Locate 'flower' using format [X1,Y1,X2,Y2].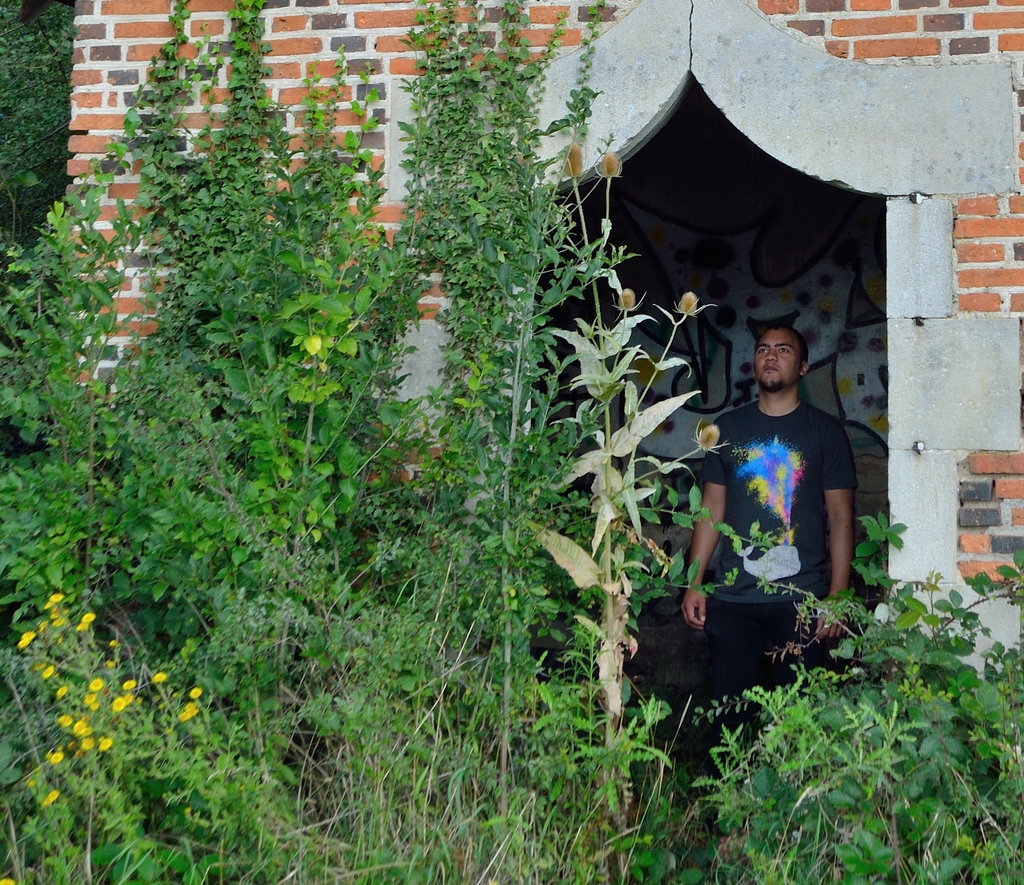
[177,699,204,713].
